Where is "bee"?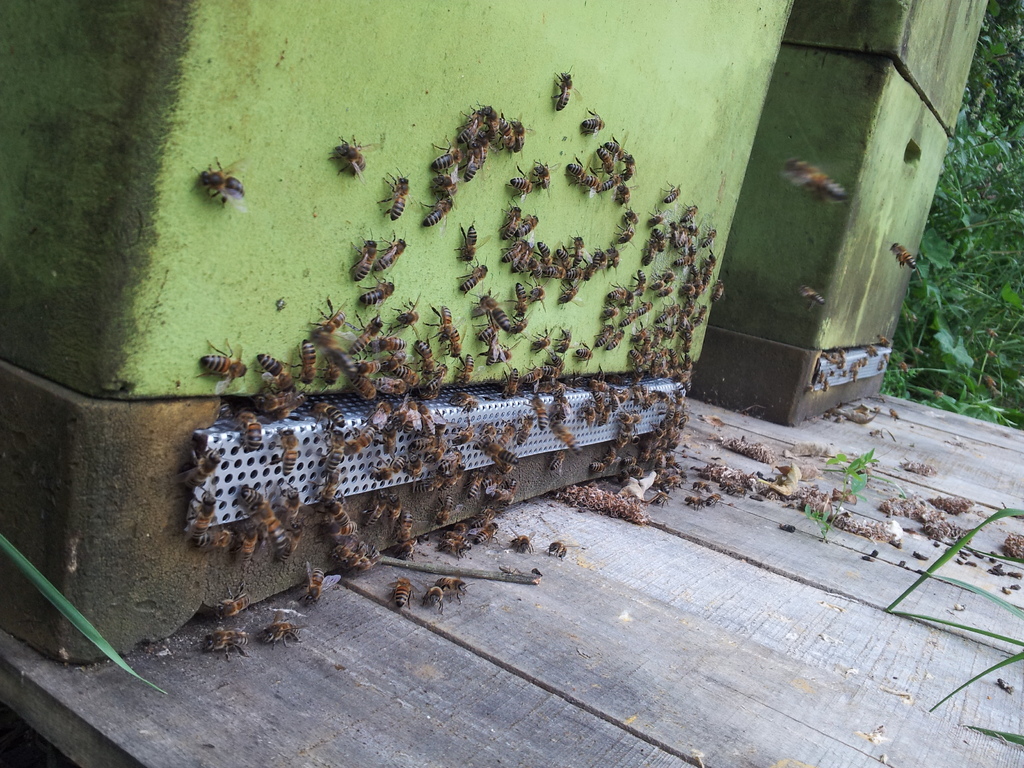
crop(544, 65, 581, 110).
